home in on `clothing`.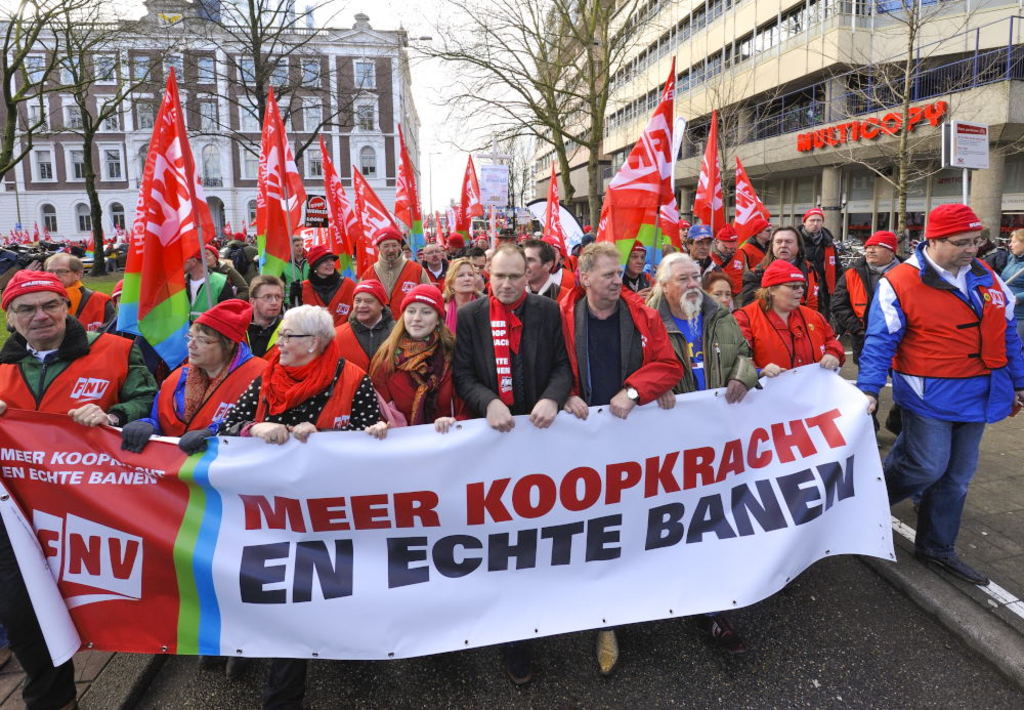
Homed in at 0,322,157,422.
